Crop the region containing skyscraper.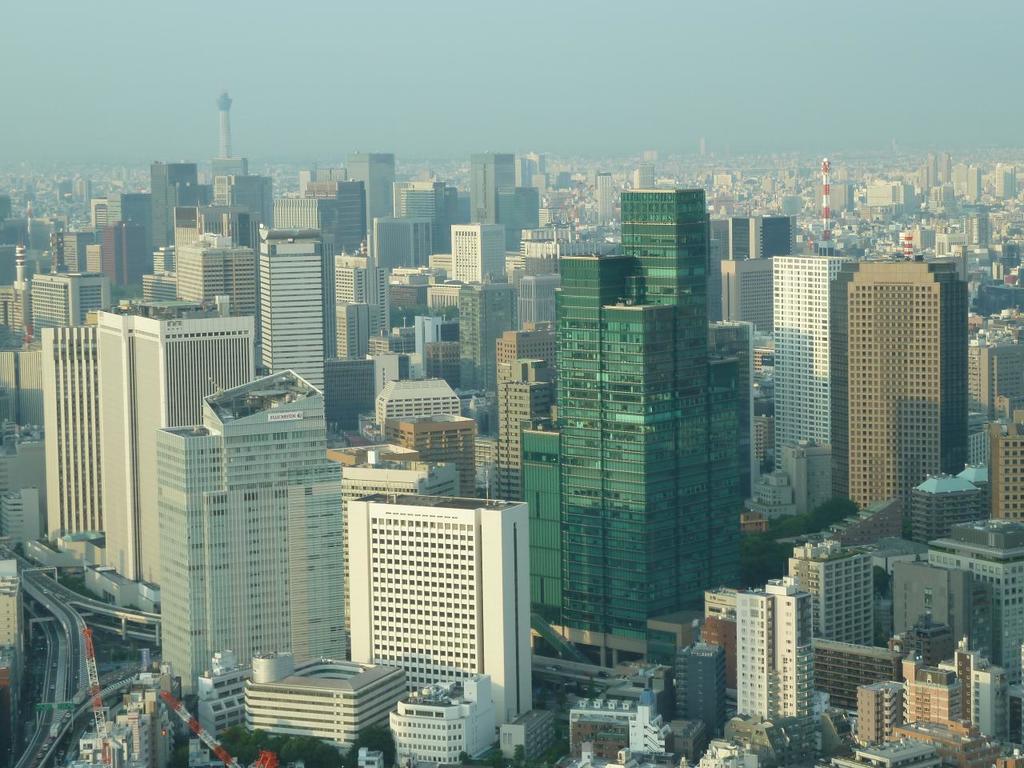
Crop region: crop(154, 162, 198, 250).
